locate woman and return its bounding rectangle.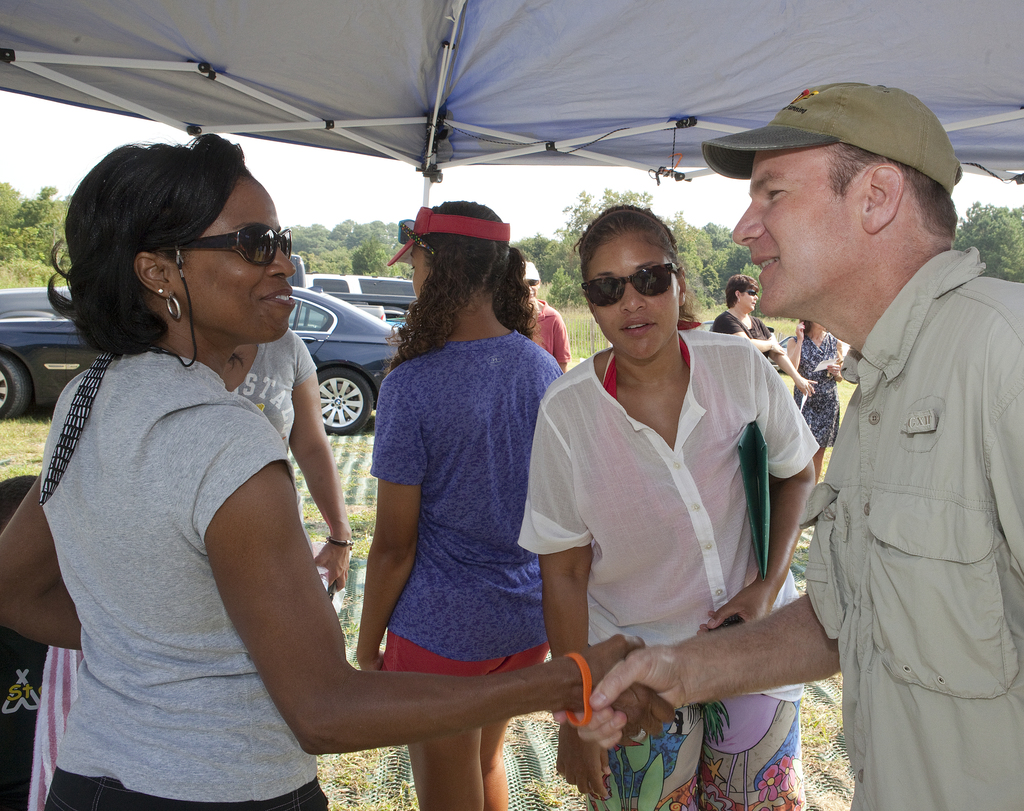
x1=712, y1=276, x2=818, y2=395.
